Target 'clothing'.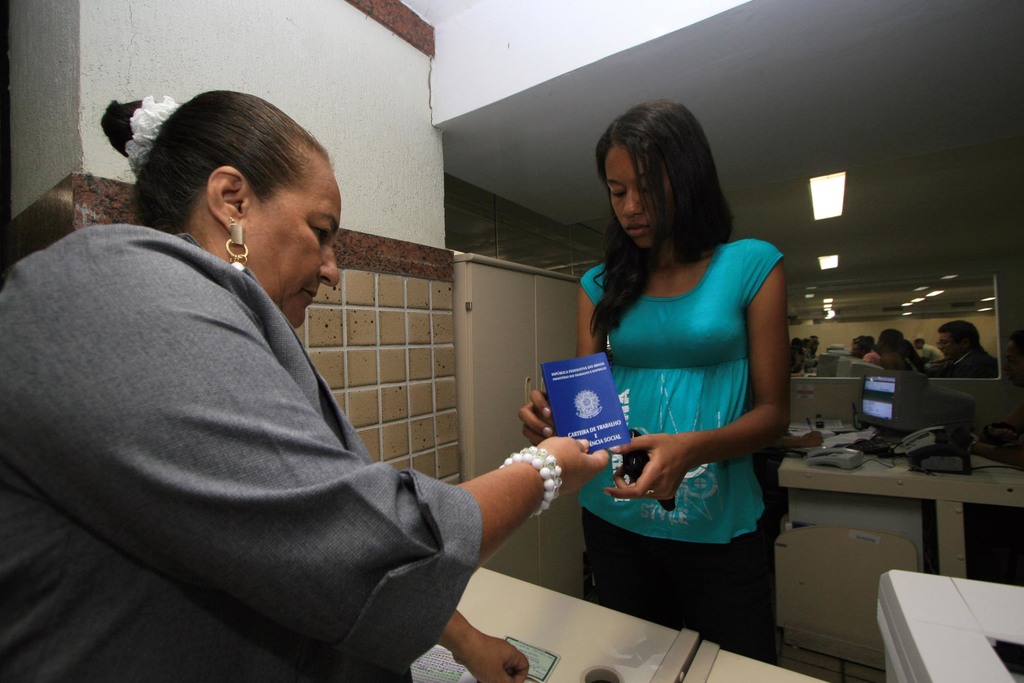
Target region: select_region(0, 227, 483, 682).
